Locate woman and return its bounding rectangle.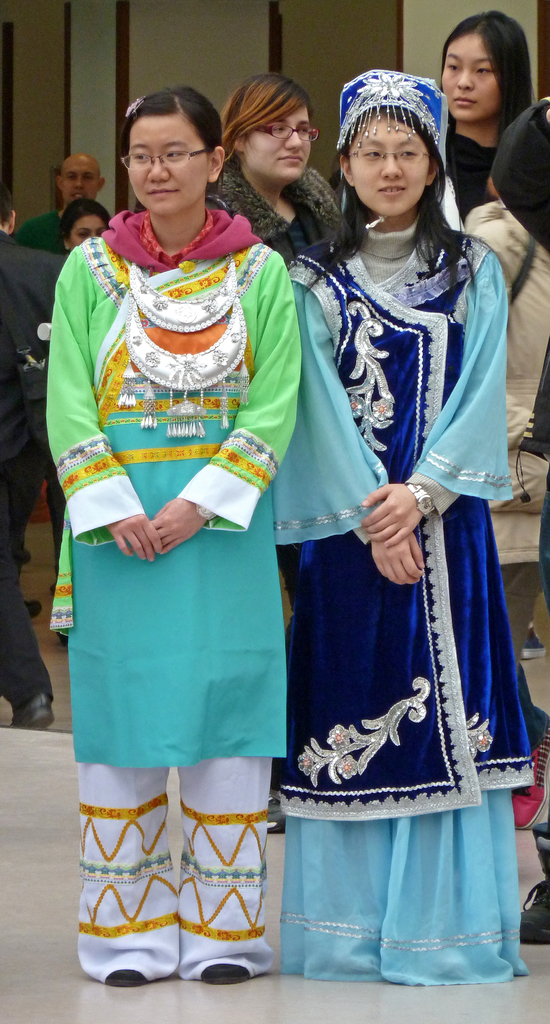
bbox(40, 84, 296, 977).
